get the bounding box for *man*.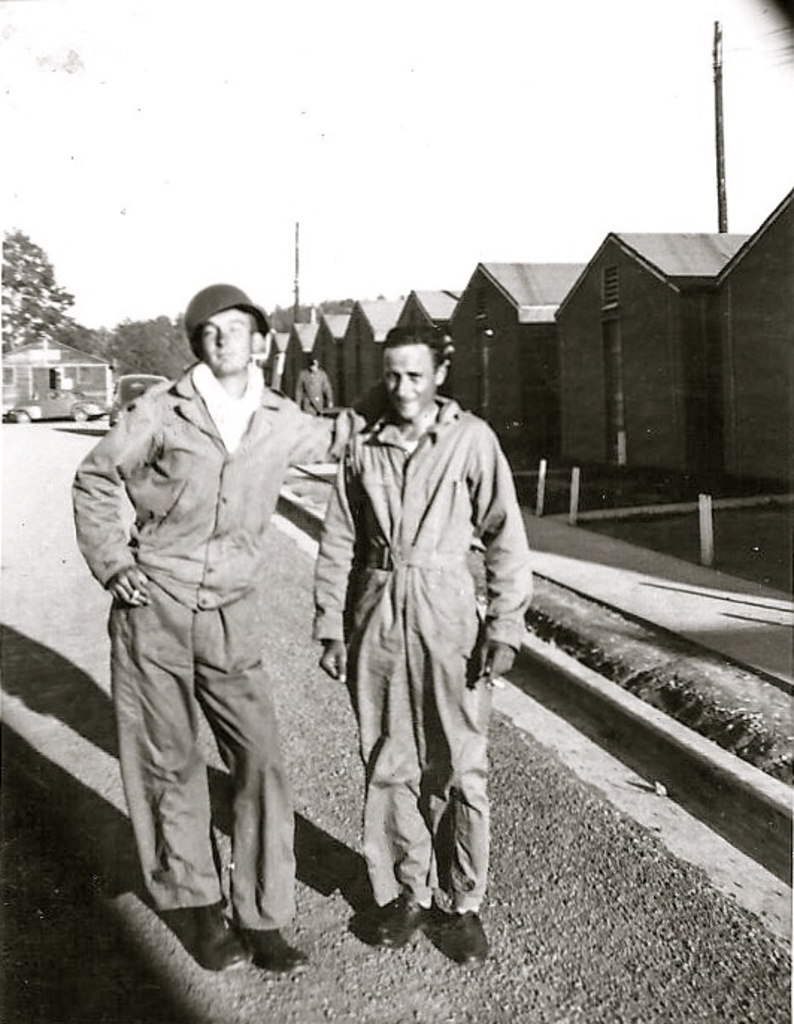
x1=307 y1=321 x2=533 y2=966.
